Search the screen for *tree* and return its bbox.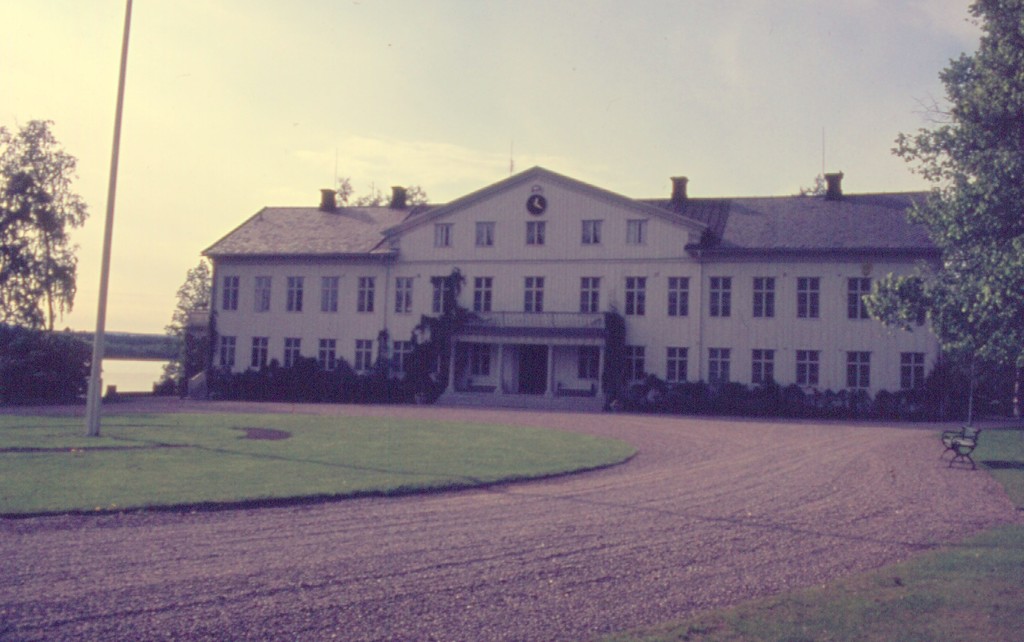
Found: box=[329, 174, 441, 210].
